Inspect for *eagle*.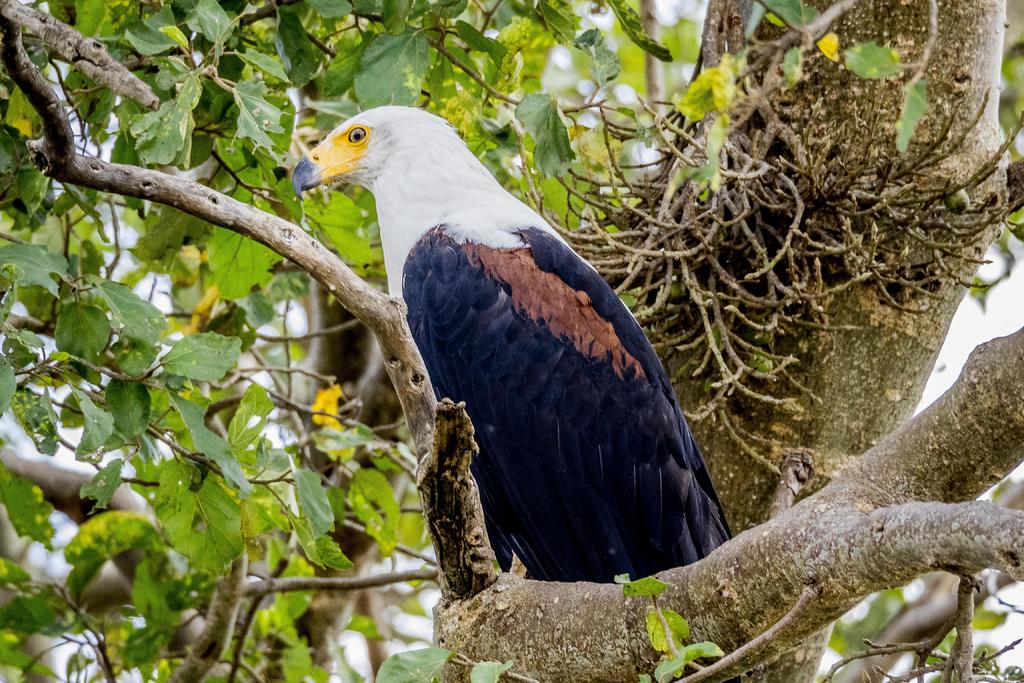
Inspection: <region>288, 104, 734, 593</region>.
